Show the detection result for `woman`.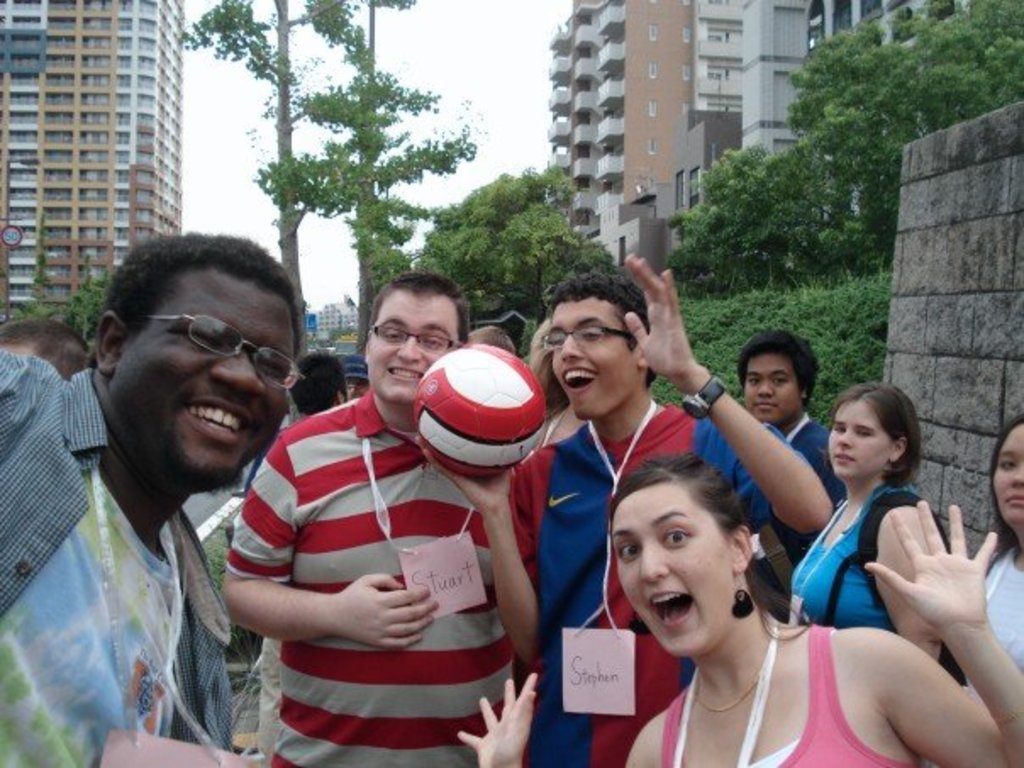
x1=456, y1=453, x2=1022, y2=766.
